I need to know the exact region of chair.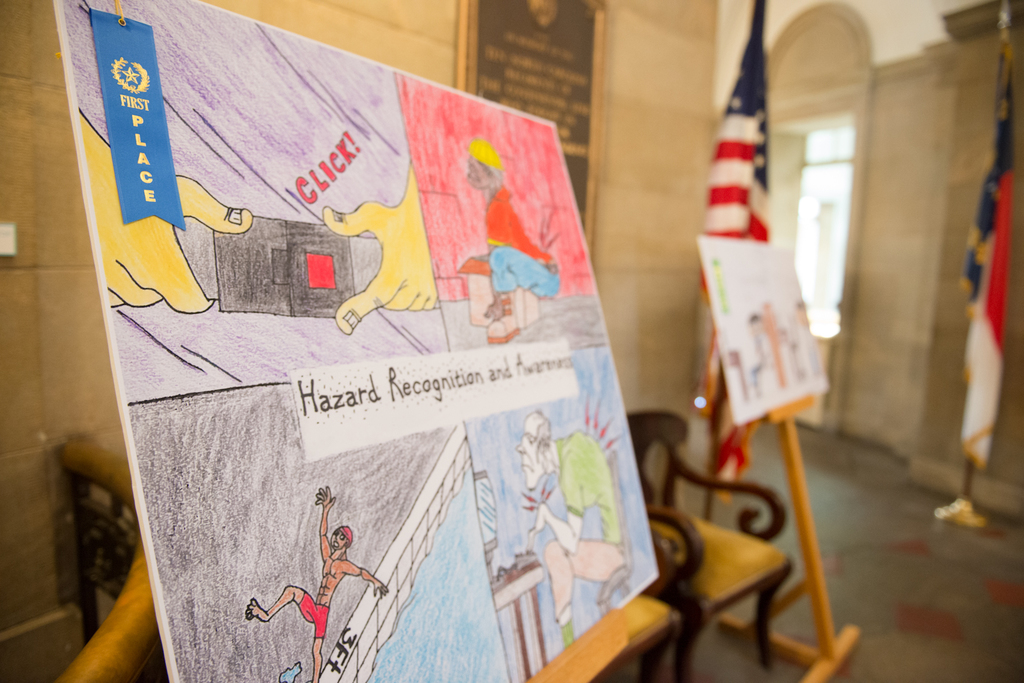
Region: <bbox>619, 405, 799, 682</bbox>.
